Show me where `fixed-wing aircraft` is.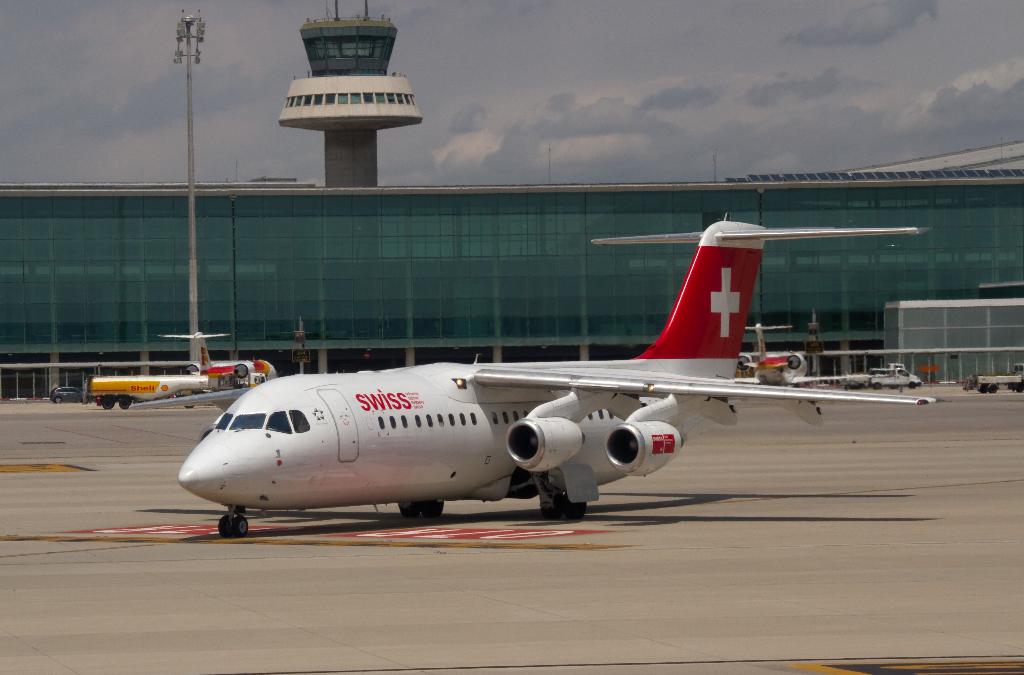
`fixed-wing aircraft` is at box=[158, 328, 278, 384].
